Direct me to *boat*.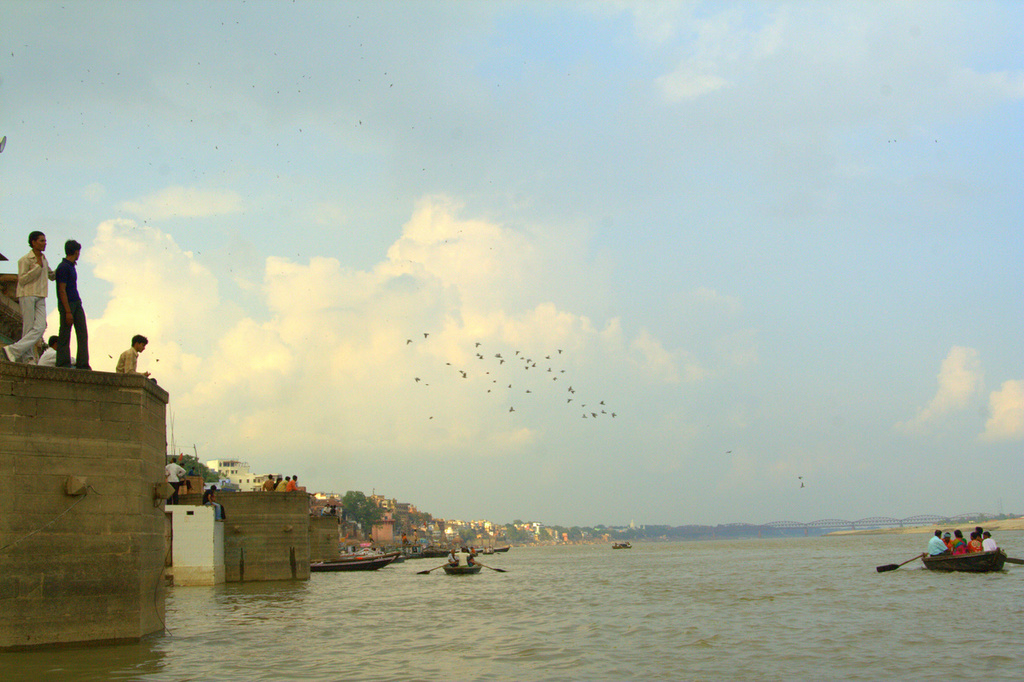
Direction: (x1=443, y1=559, x2=480, y2=576).
